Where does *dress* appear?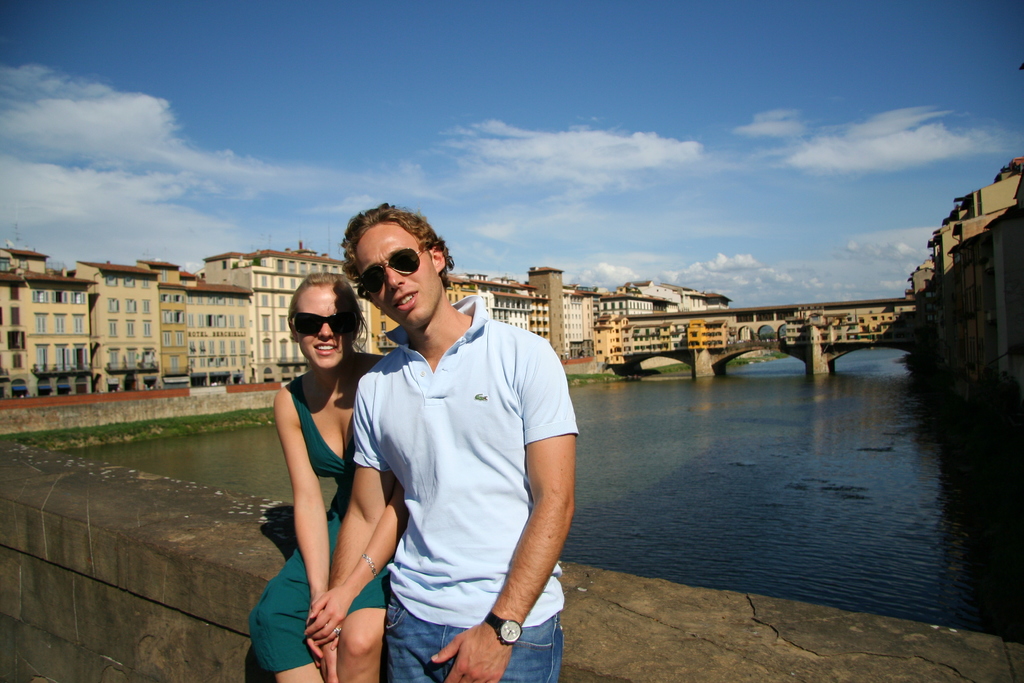
Appears at left=246, top=375, right=397, bottom=677.
